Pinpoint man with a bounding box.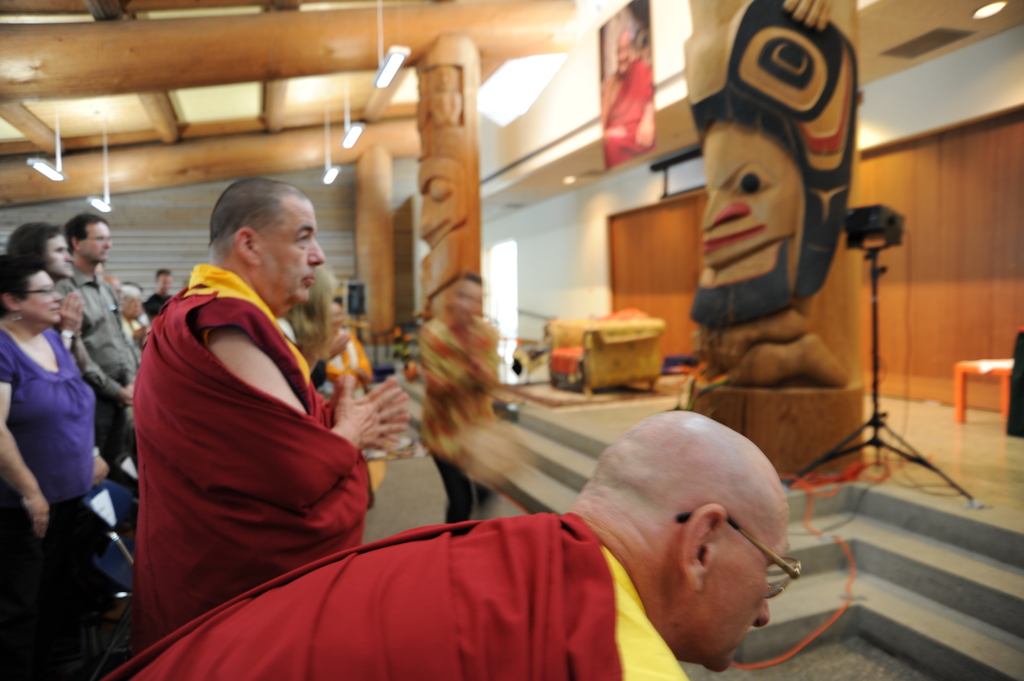
50 207 148 458.
